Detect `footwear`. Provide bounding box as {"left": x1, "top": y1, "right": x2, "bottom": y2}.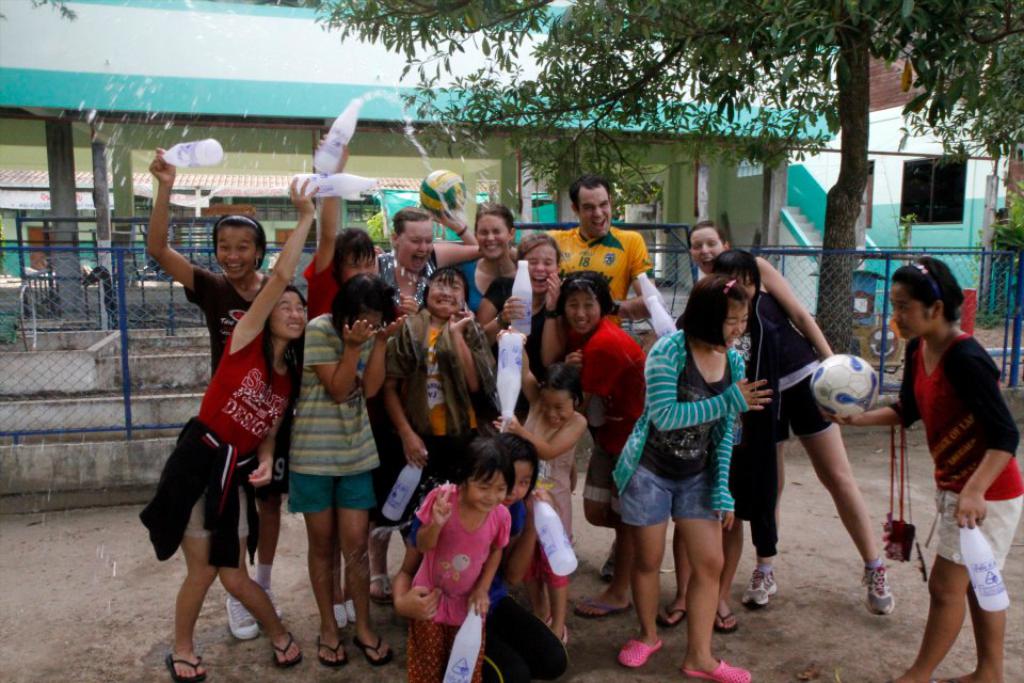
{"left": 351, "top": 630, "right": 389, "bottom": 662}.
